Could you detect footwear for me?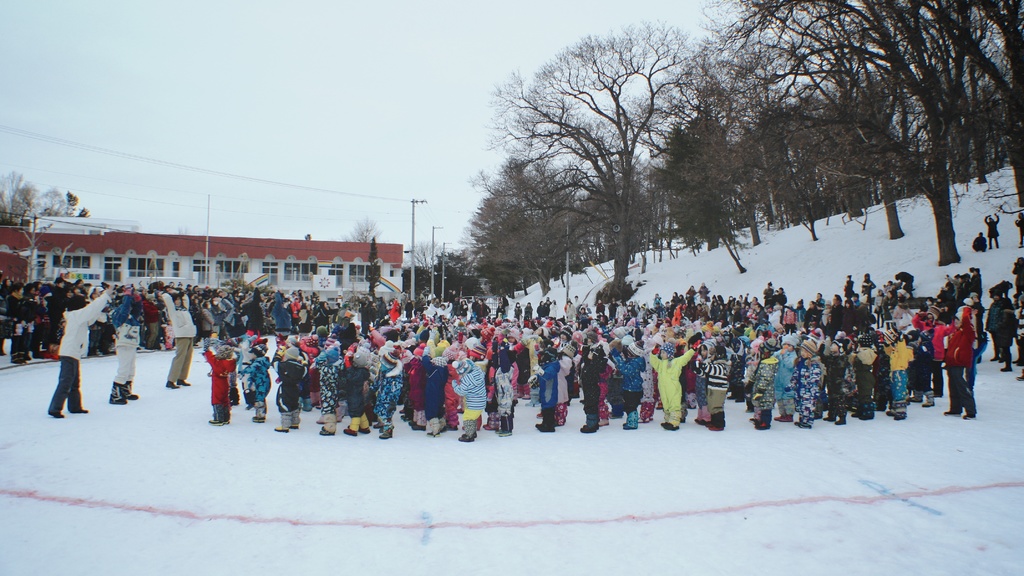
Detection result: x1=996 y1=358 x2=1005 y2=364.
